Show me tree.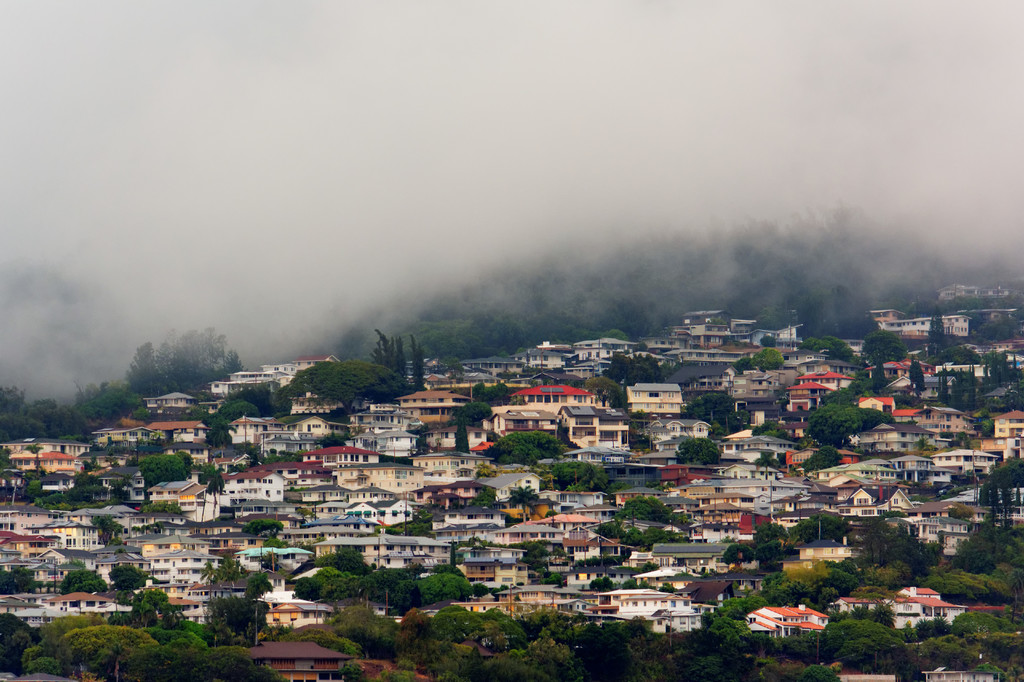
tree is here: 824:613:894:660.
